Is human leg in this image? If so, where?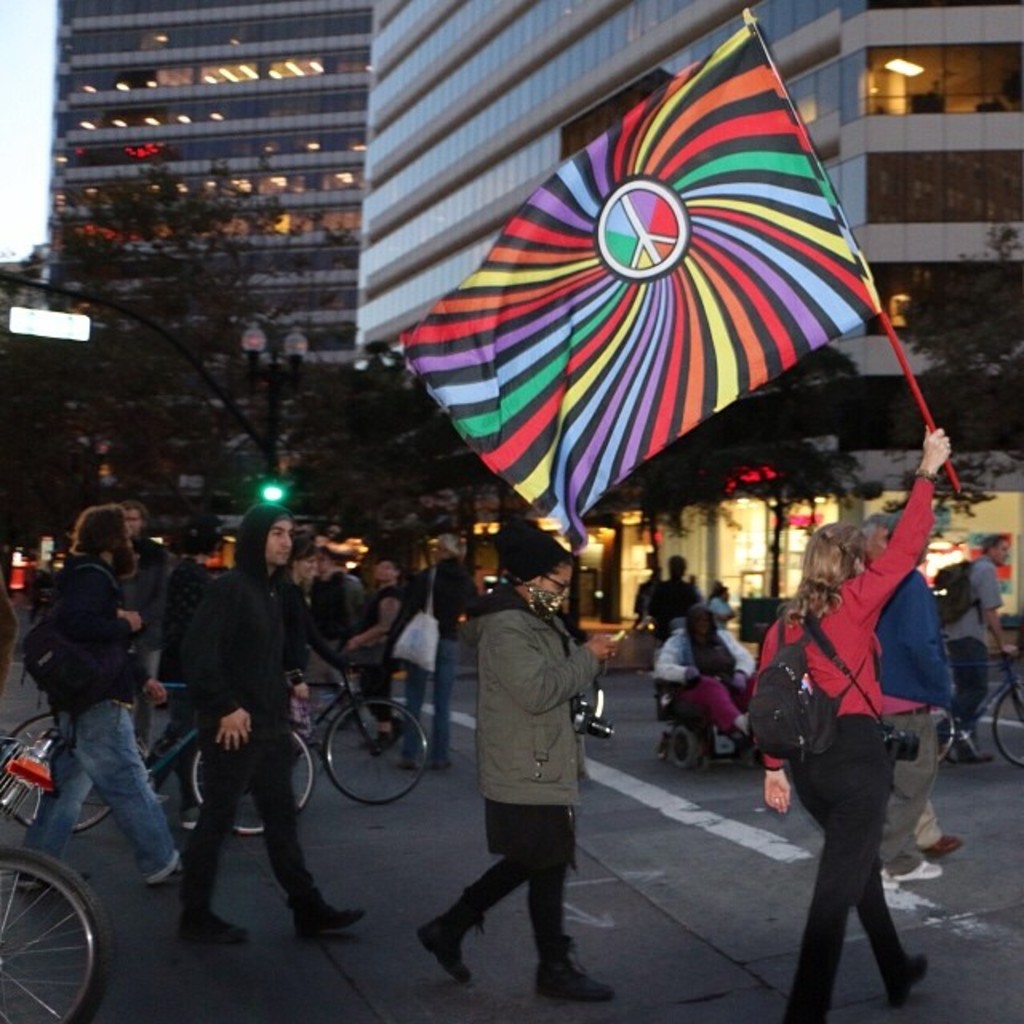
Yes, at 19, 739, 101, 869.
